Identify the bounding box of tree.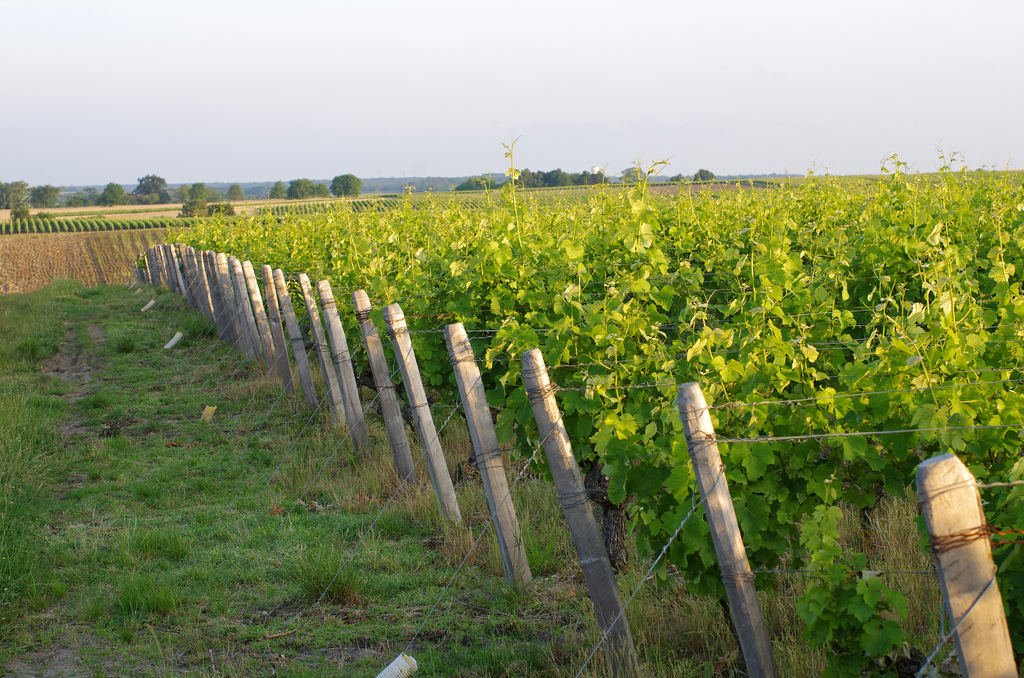
<bbox>97, 181, 124, 207</bbox>.
